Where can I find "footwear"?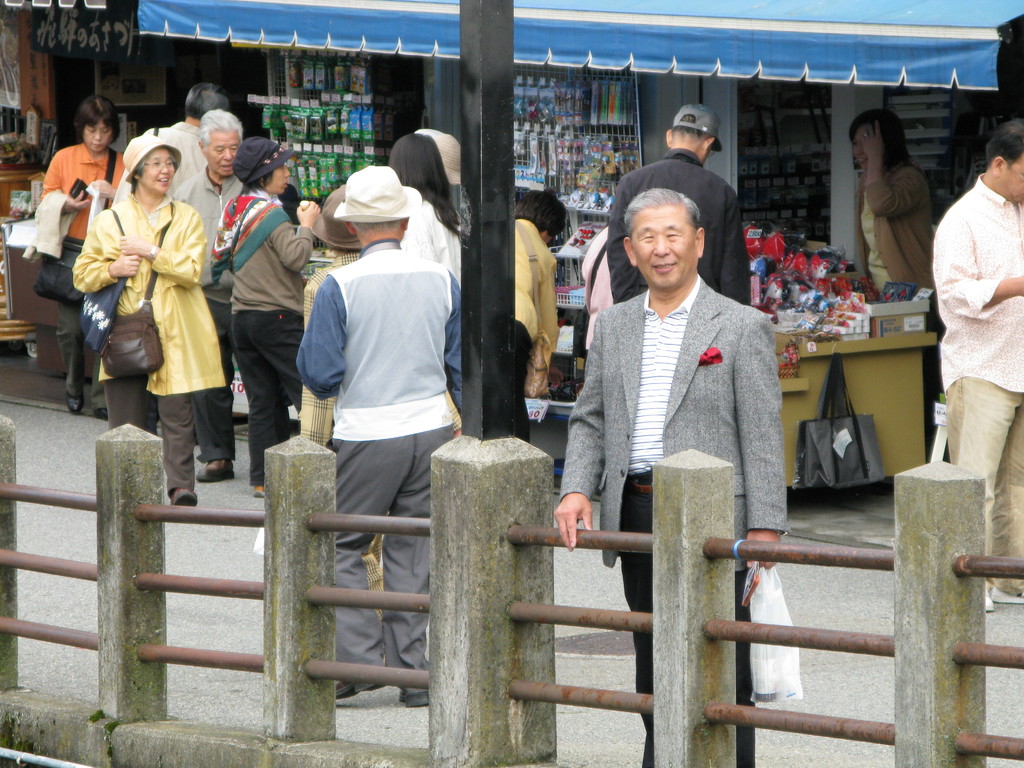
You can find it at (left=24, top=339, right=36, bottom=360).
